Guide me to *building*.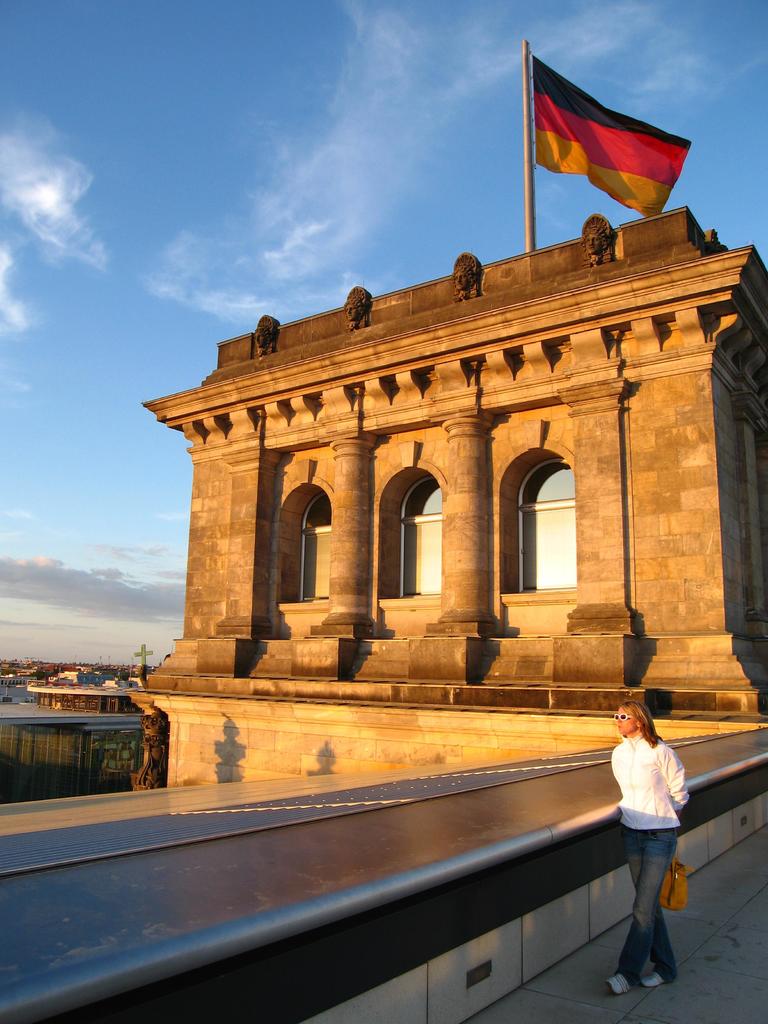
Guidance: 21 673 134 716.
